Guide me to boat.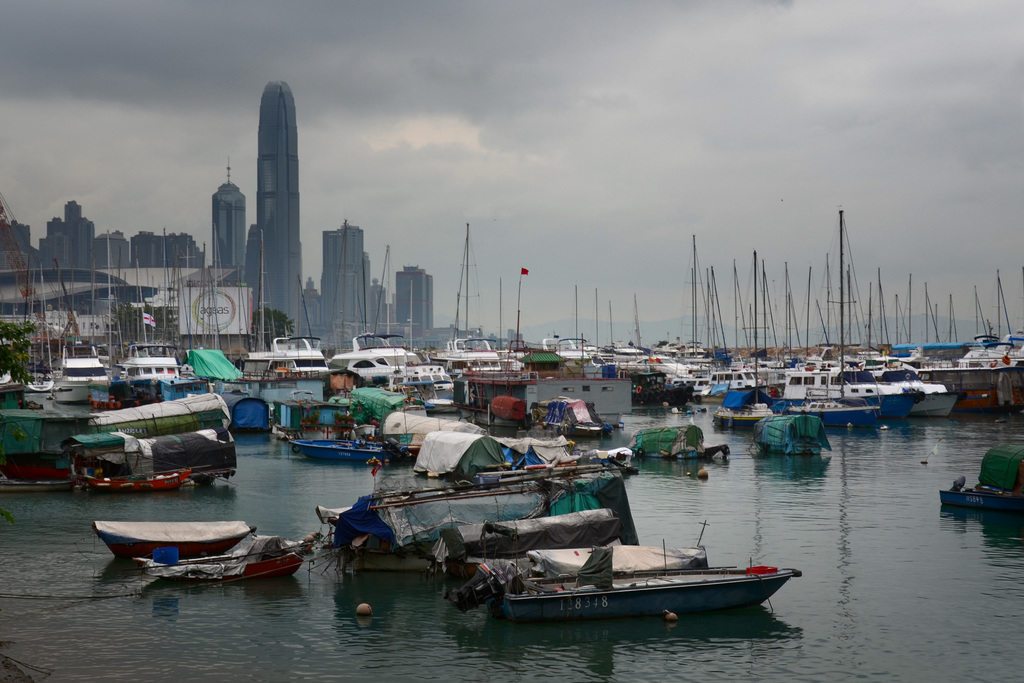
Guidance: box=[776, 363, 924, 424].
